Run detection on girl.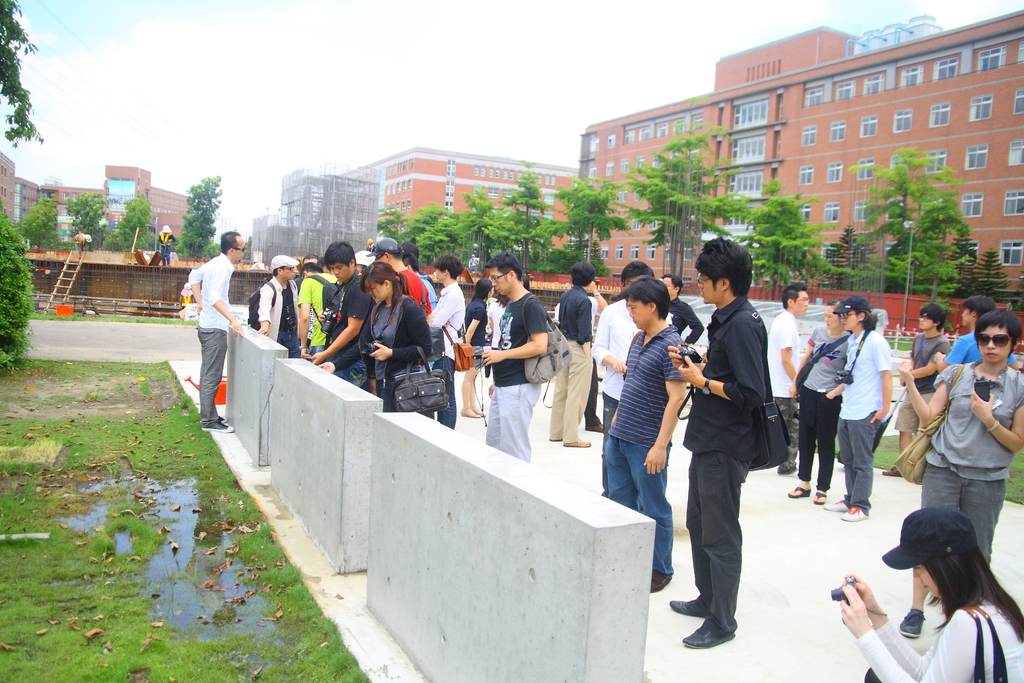
Result: [x1=316, y1=261, x2=451, y2=415].
